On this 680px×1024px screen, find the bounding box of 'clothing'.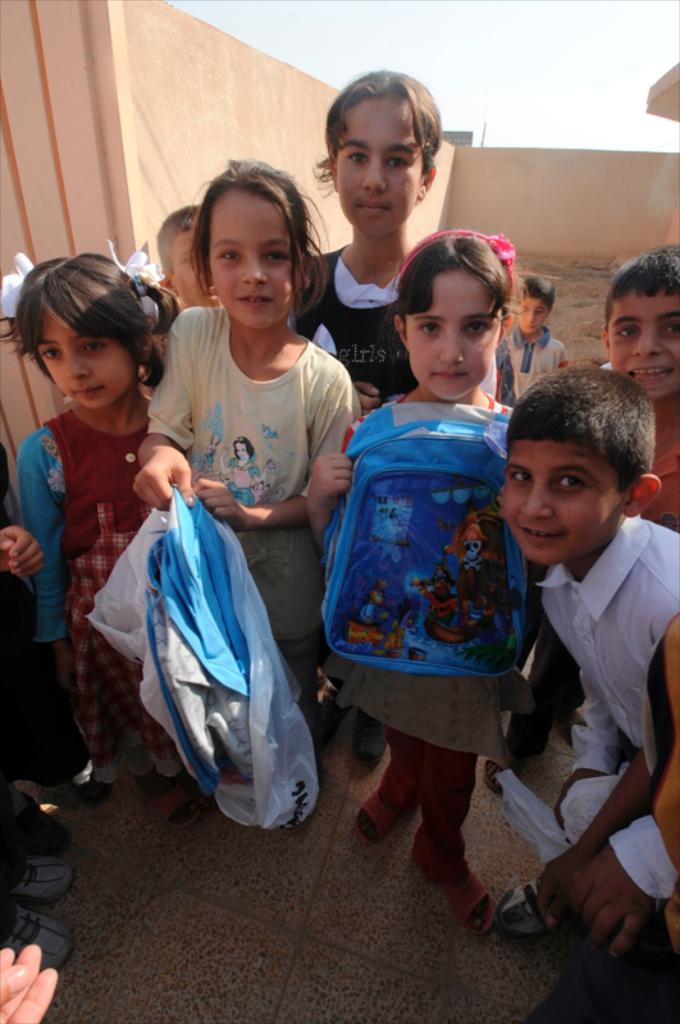
Bounding box: [left=492, top=461, right=674, bottom=960].
